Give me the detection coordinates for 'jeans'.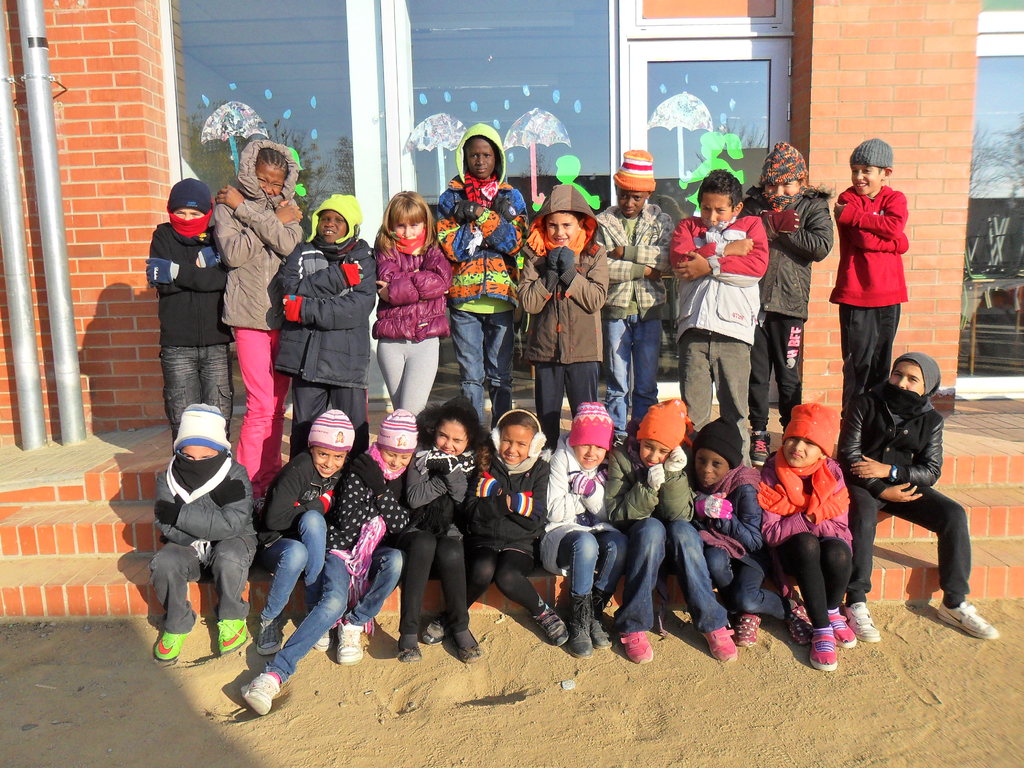
bbox=(456, 307, 518, 429).
